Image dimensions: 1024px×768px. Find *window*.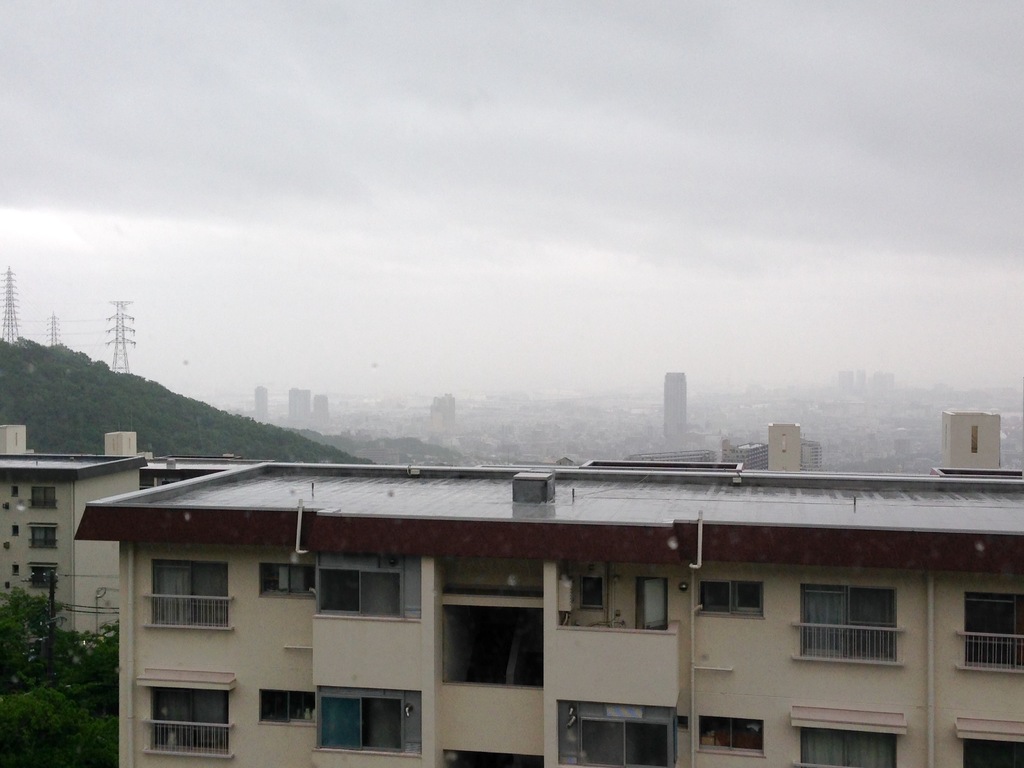
(x1=804, y1=733, x2=899, y2=767).
